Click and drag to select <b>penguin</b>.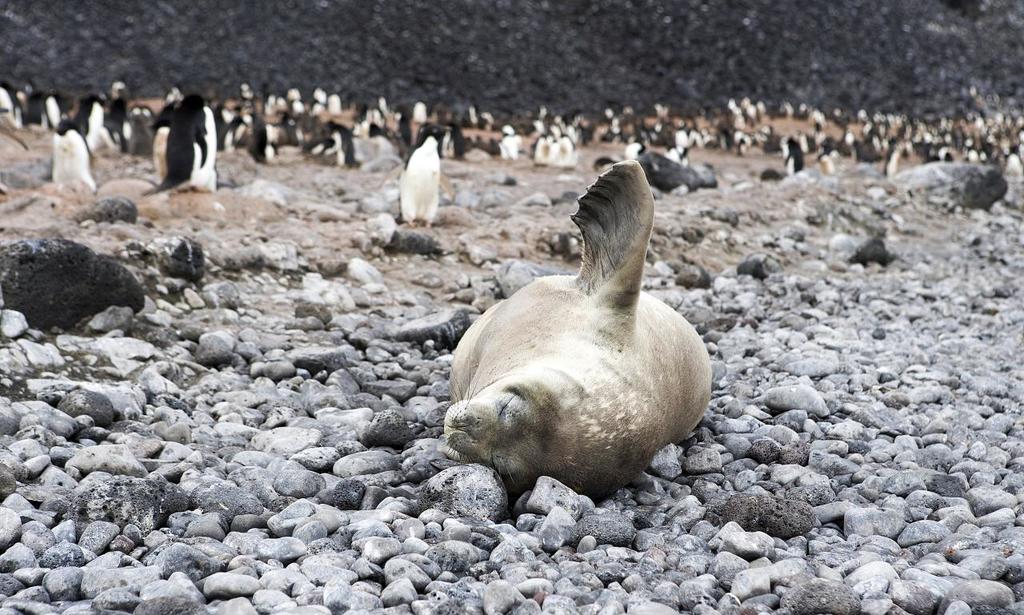
Selection: <bbox>326, 120, 355, 160</bbox>.
